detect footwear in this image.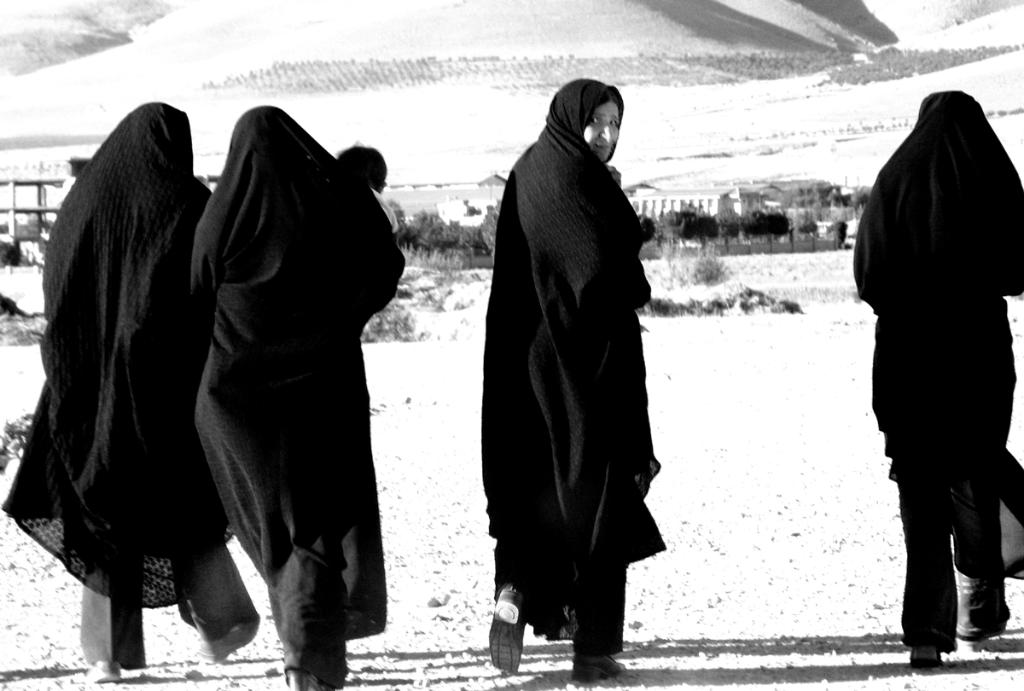
Detection: (912,642,943,668).
